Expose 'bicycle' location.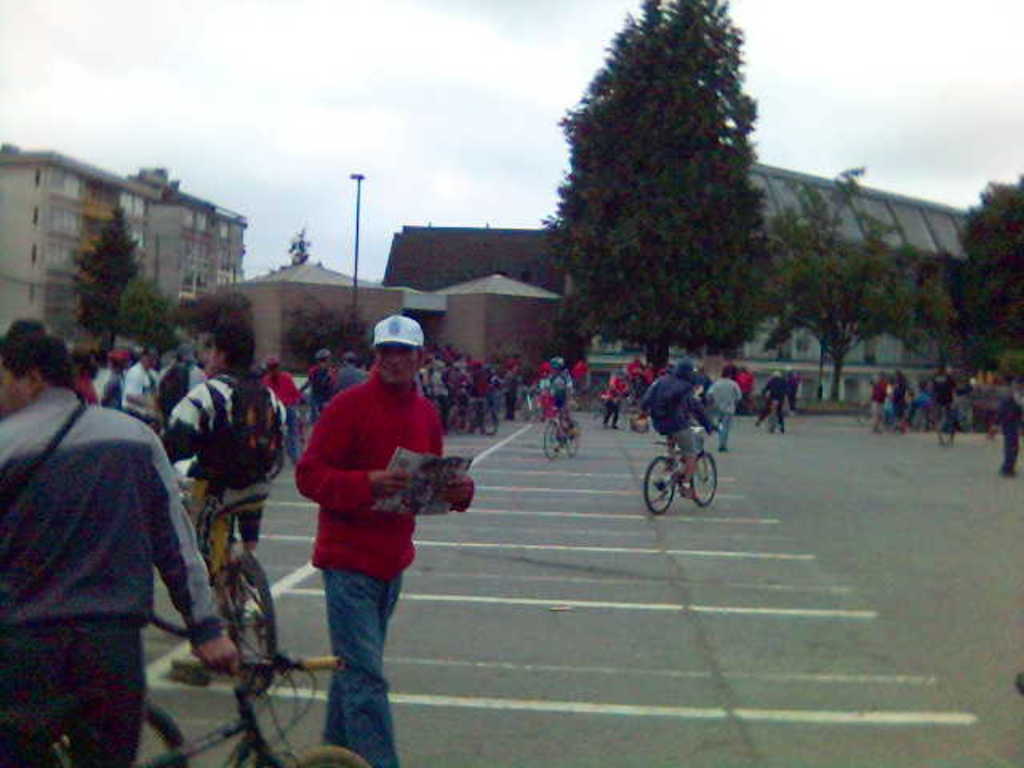
Exposed at 144, 451, 285, 699.
